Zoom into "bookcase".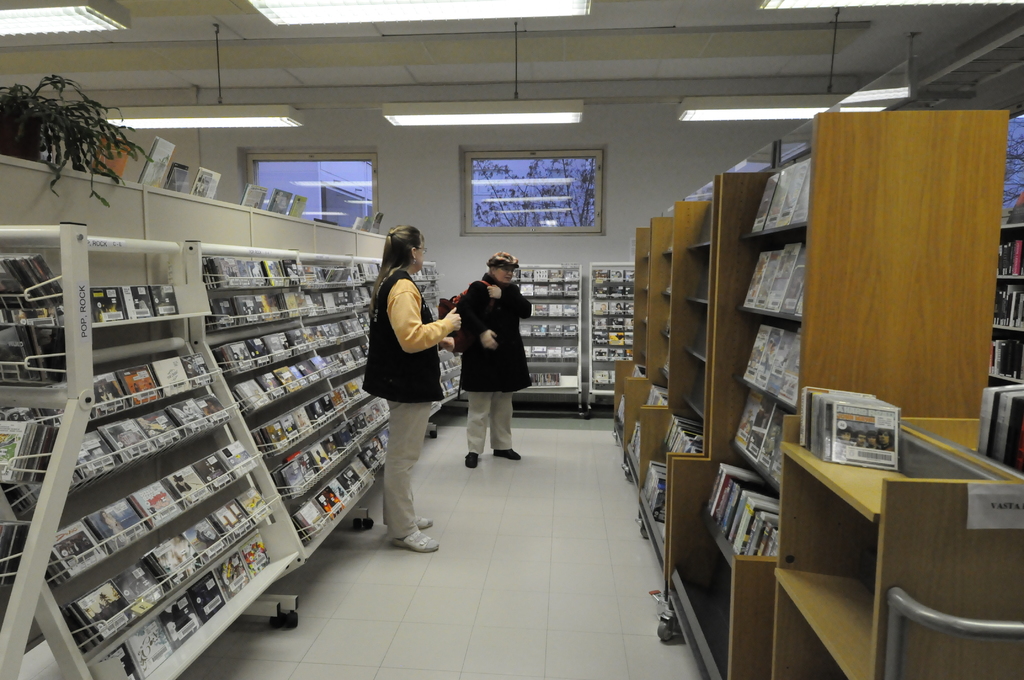
Zoom target: <bbox>630, 174, 725, 629</bbox>.
